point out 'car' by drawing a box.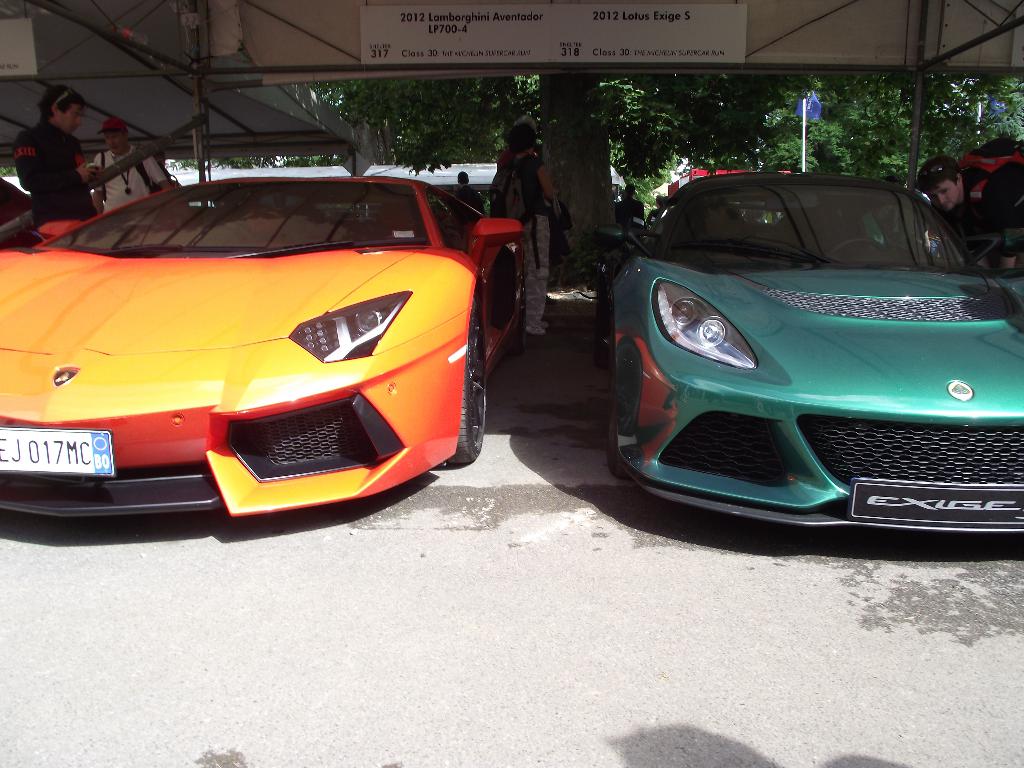
1 160 521 540.
